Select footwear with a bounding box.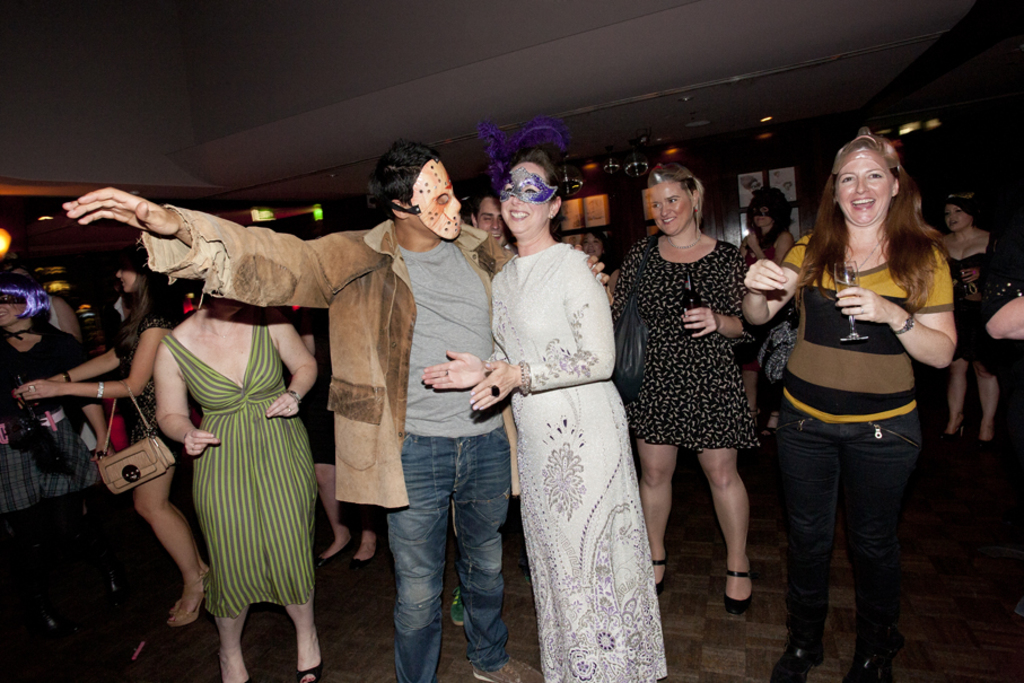
[940,415,964,445].
